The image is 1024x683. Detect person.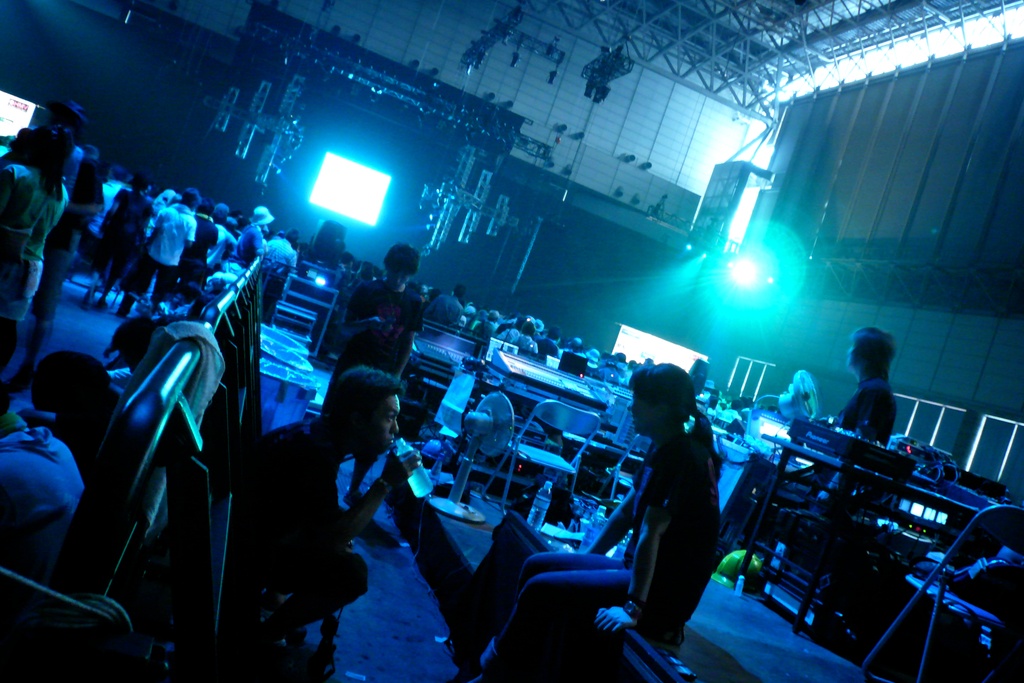
Detection: region(796, 324, 903, 505).
